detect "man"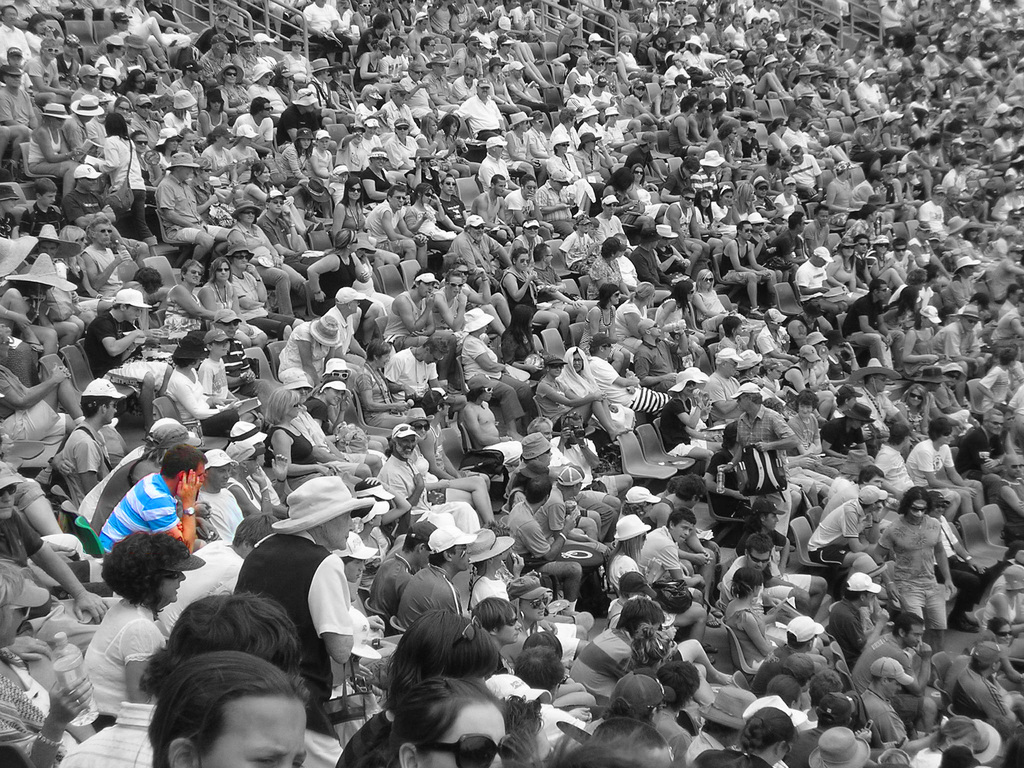
bbox=[447, 212, 511, 293]
